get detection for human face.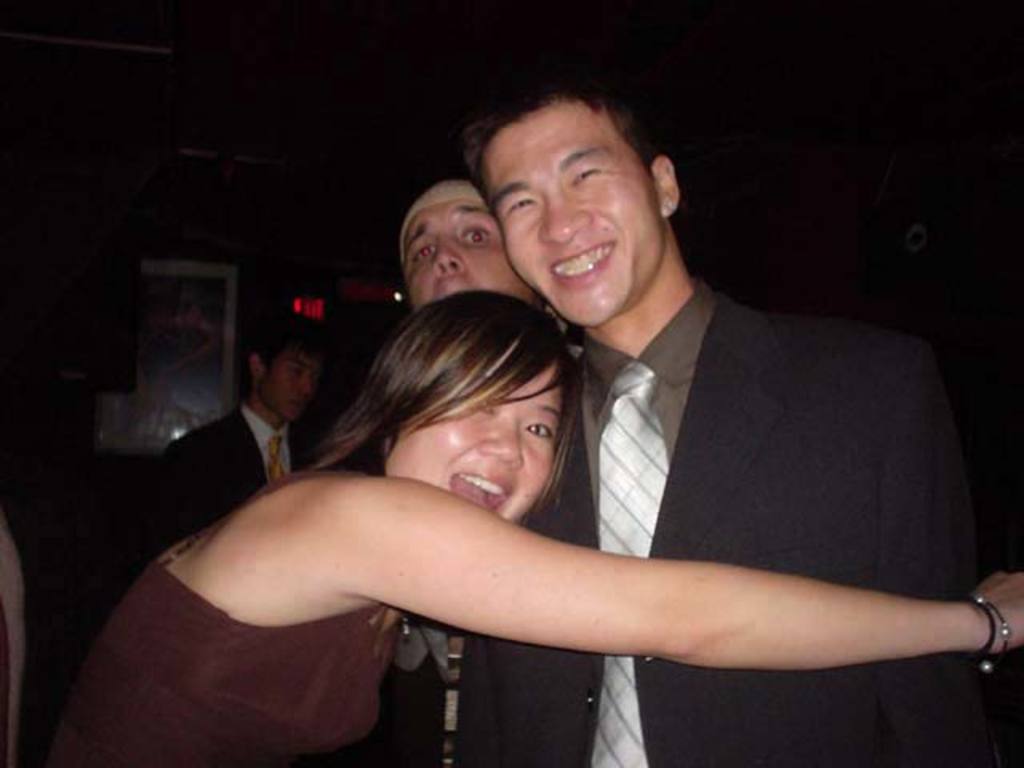
Detection: <bbox>488, 102, 661, 325</bbox>.
